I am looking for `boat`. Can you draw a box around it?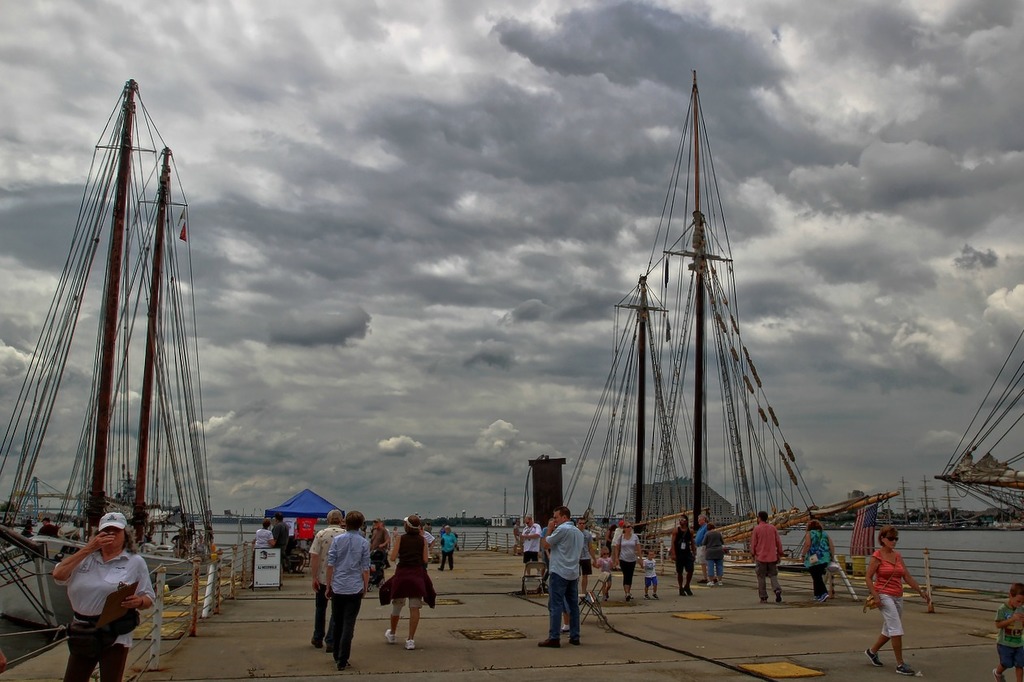
Sure, the bounding box is pyautogui.locateOnScreen(937, 318, 1023, 525).
